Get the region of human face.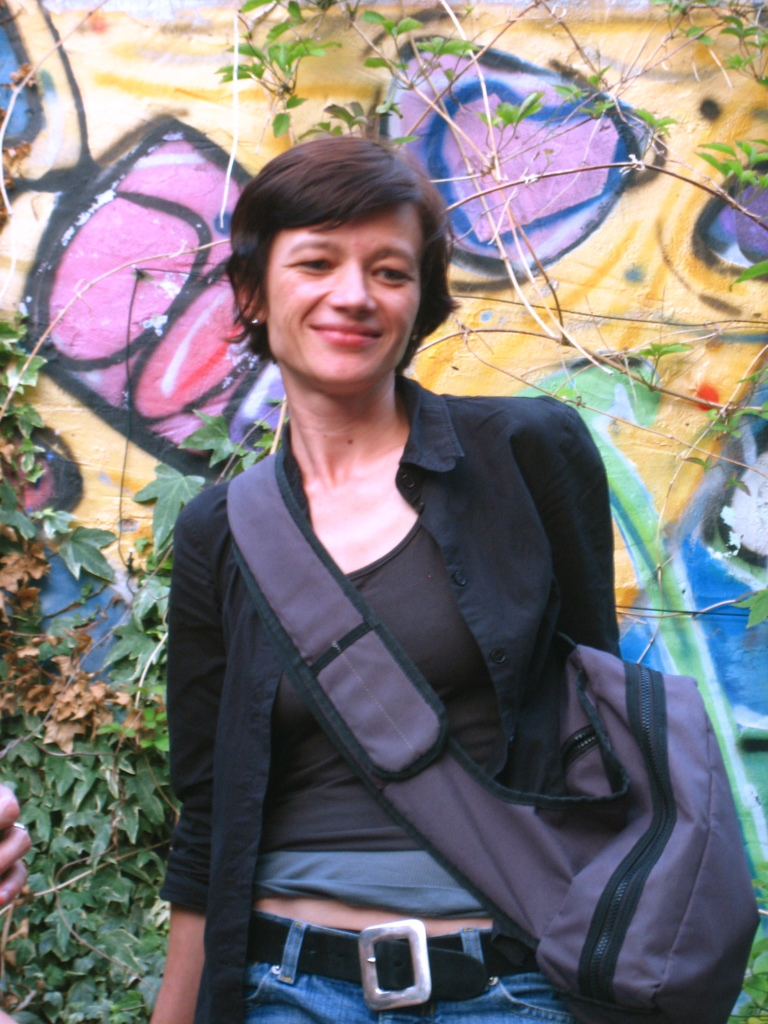
[x1=265, y1=207, x2=424, y2=390].
